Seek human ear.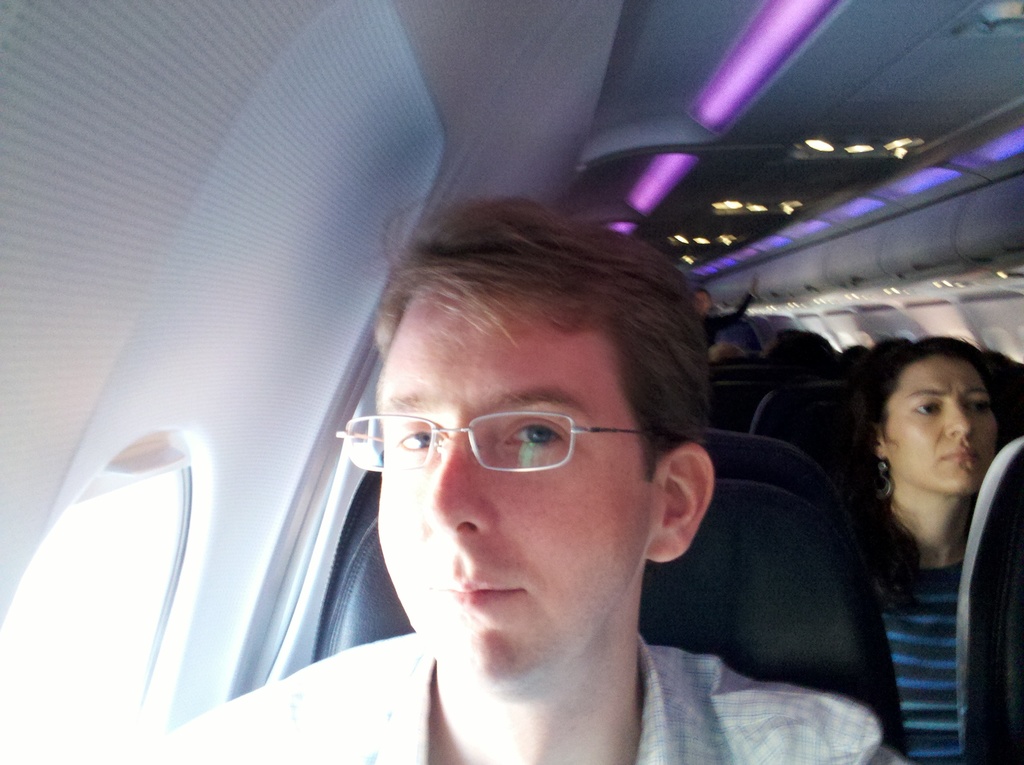
box=[873, 428, 889, 464].
